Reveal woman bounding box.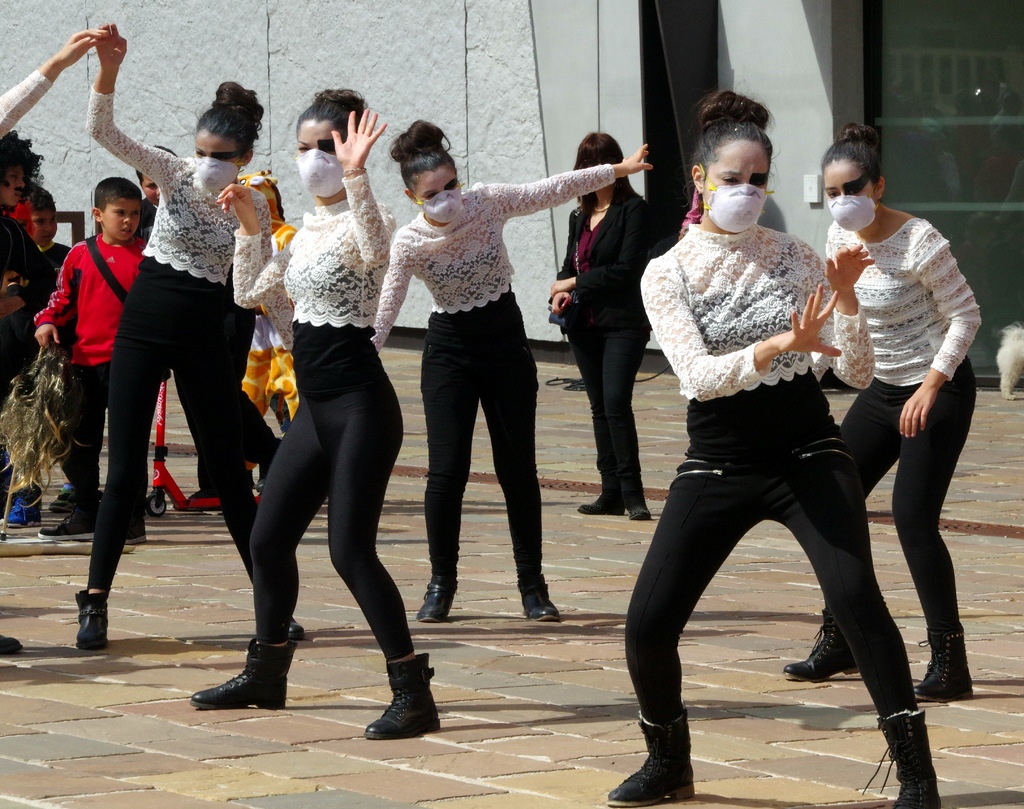
Revealed: x1=549, y1=132, x2=648, y2=523.
